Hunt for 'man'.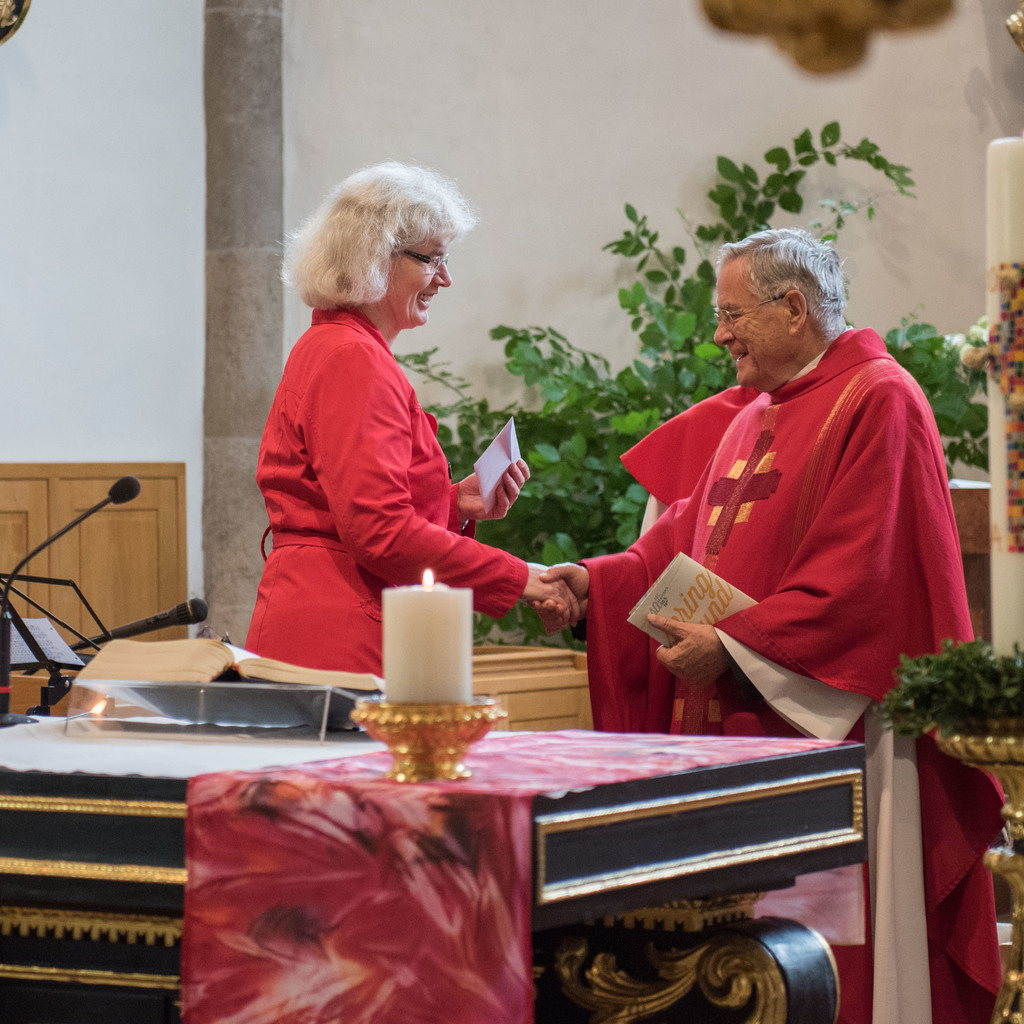
Hunted down at Rect(533, 226, 1005, 1023).
